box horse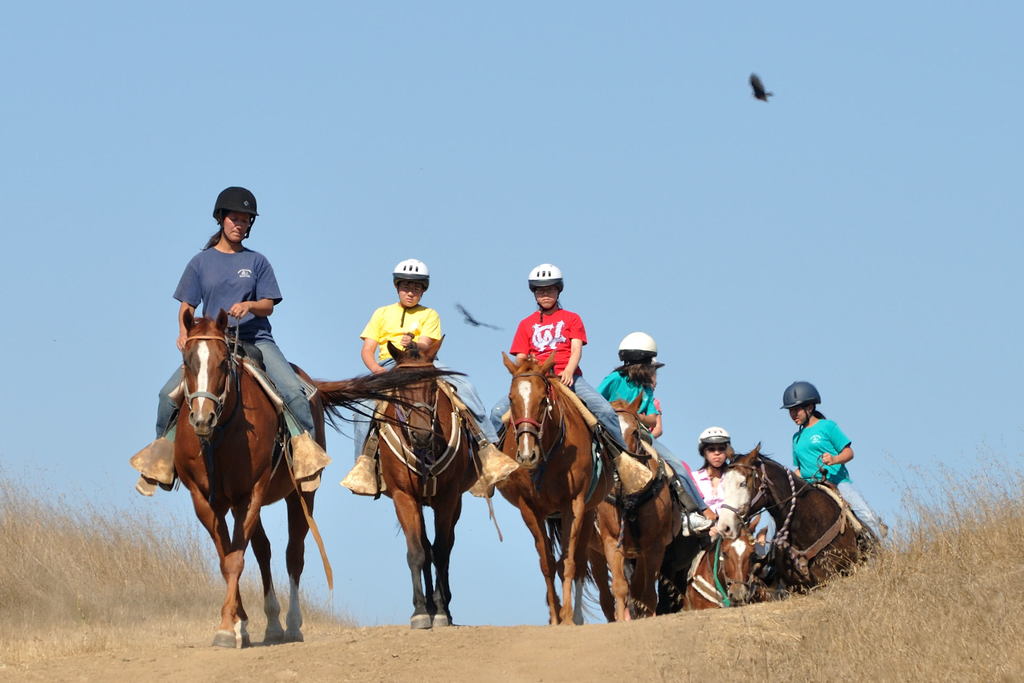
557,389,687,620
